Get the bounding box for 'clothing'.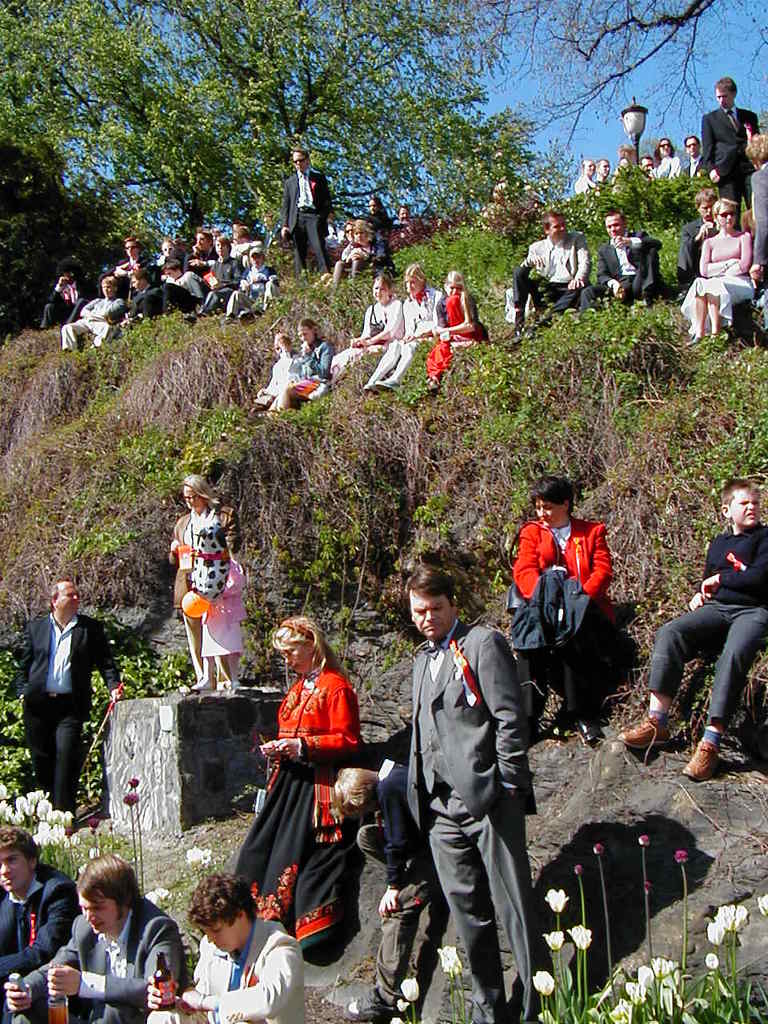
crop(358, 292, 432, 382).
